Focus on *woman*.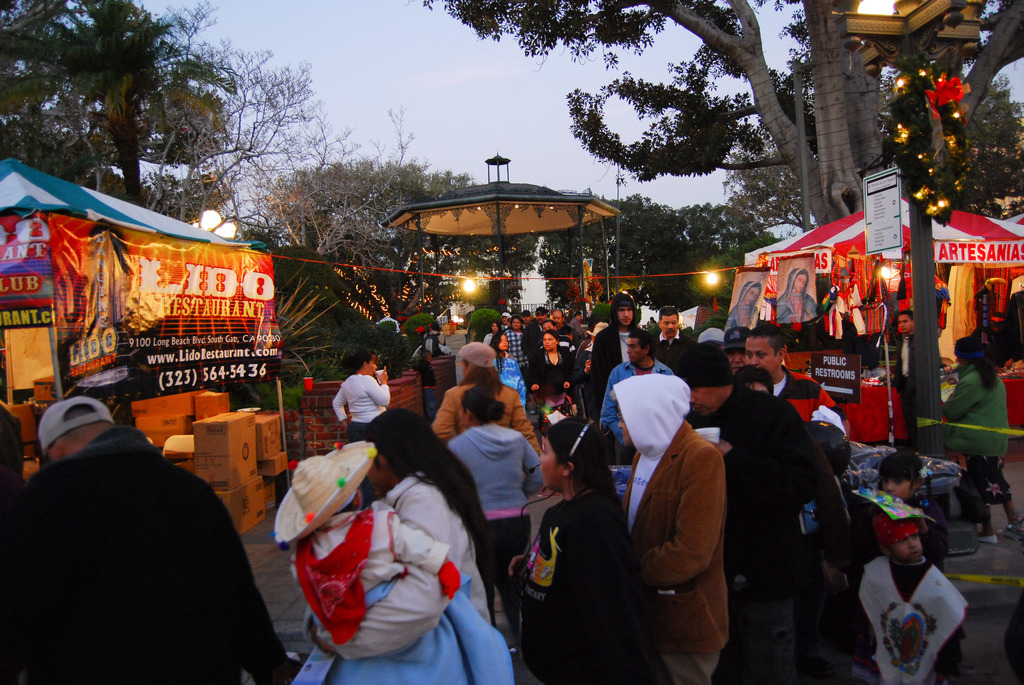
Focused at box=[332, 349, 390, 443].
